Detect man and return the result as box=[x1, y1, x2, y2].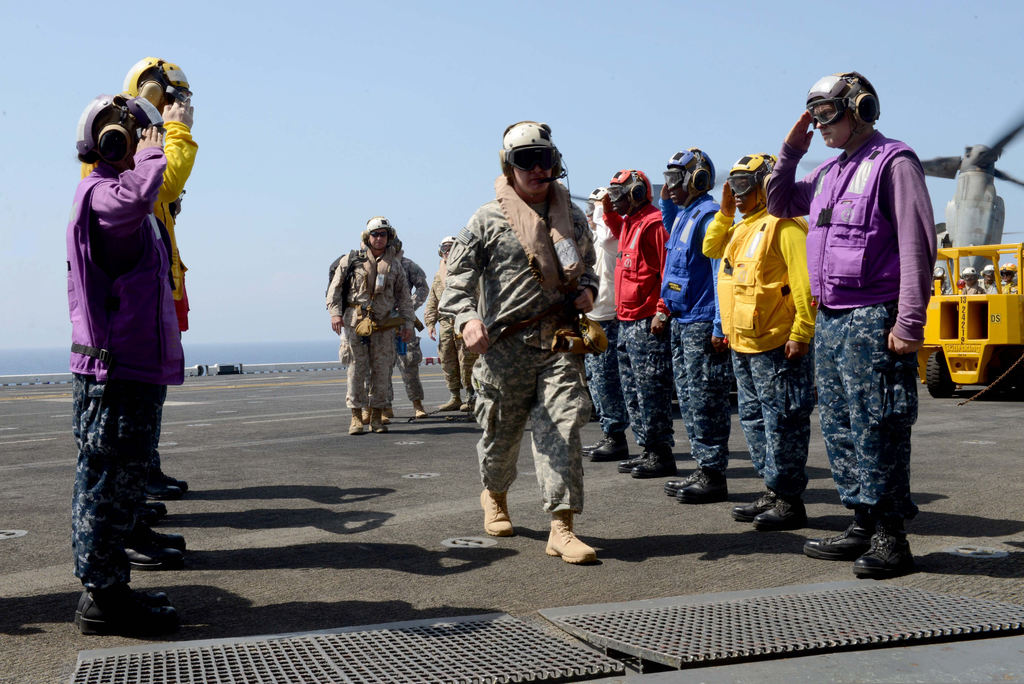
box=[977, 265, 1000, 298].
